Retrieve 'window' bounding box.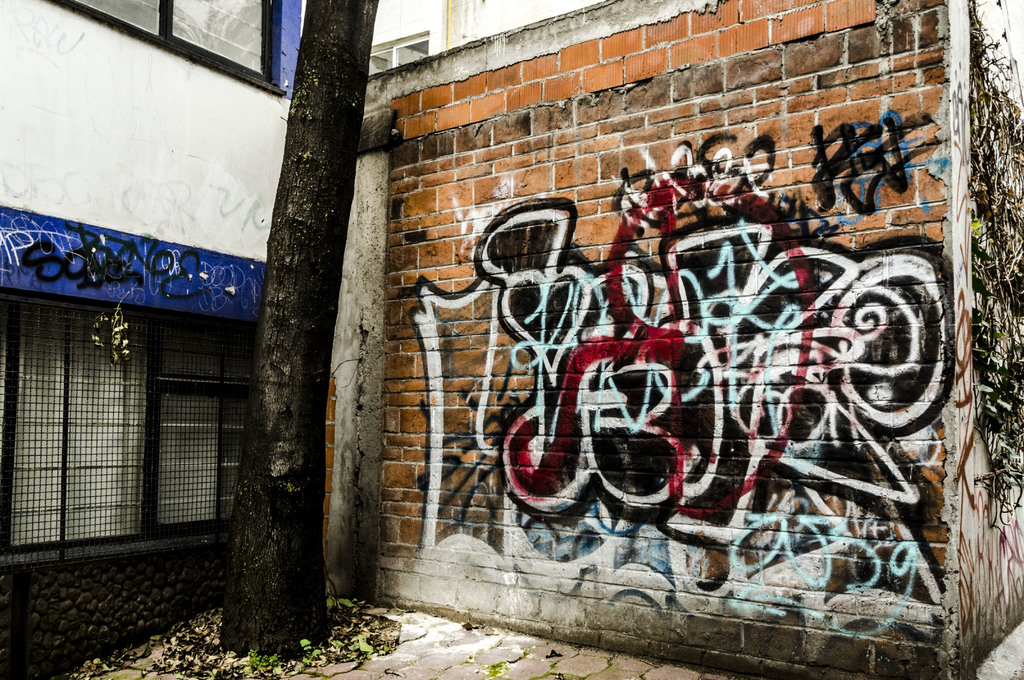
Bounding box: detection(65, 0, 282, 93).
